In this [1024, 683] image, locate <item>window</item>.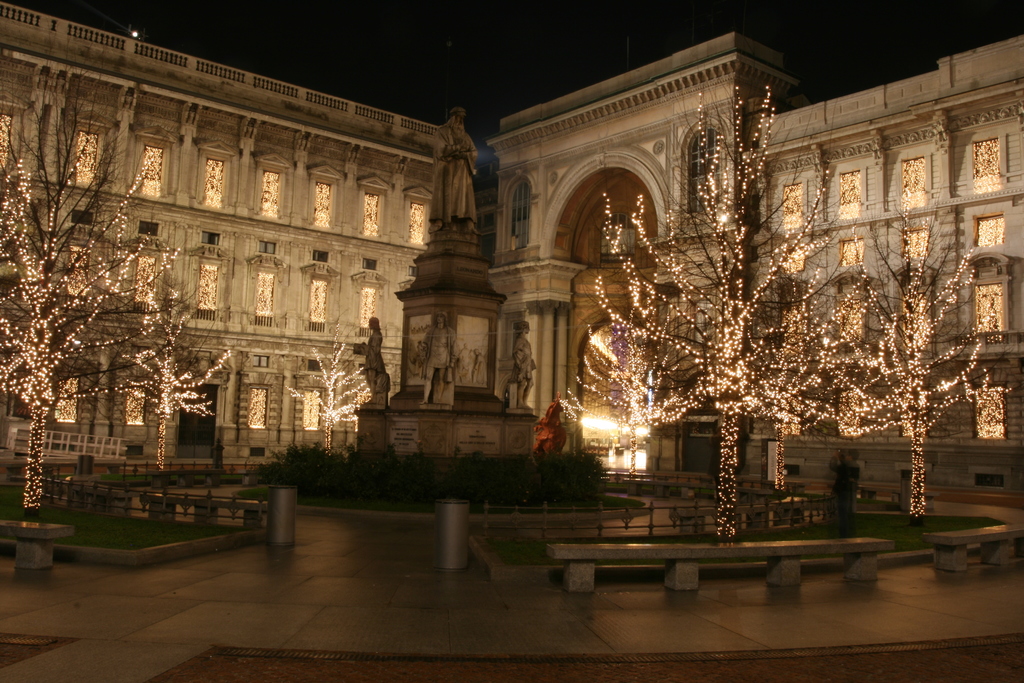
Bounding box: pyautogui.locateOnScreen(833, 295, 859, 336).
